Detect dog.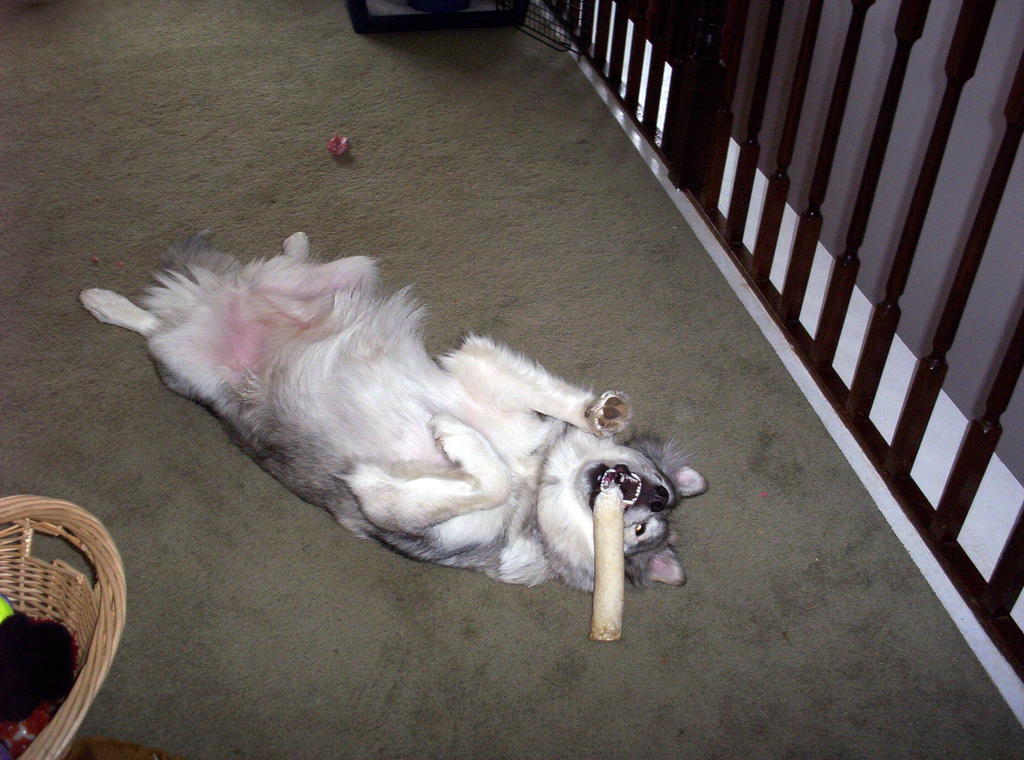
Detected at 79, 230, 708, 596.
